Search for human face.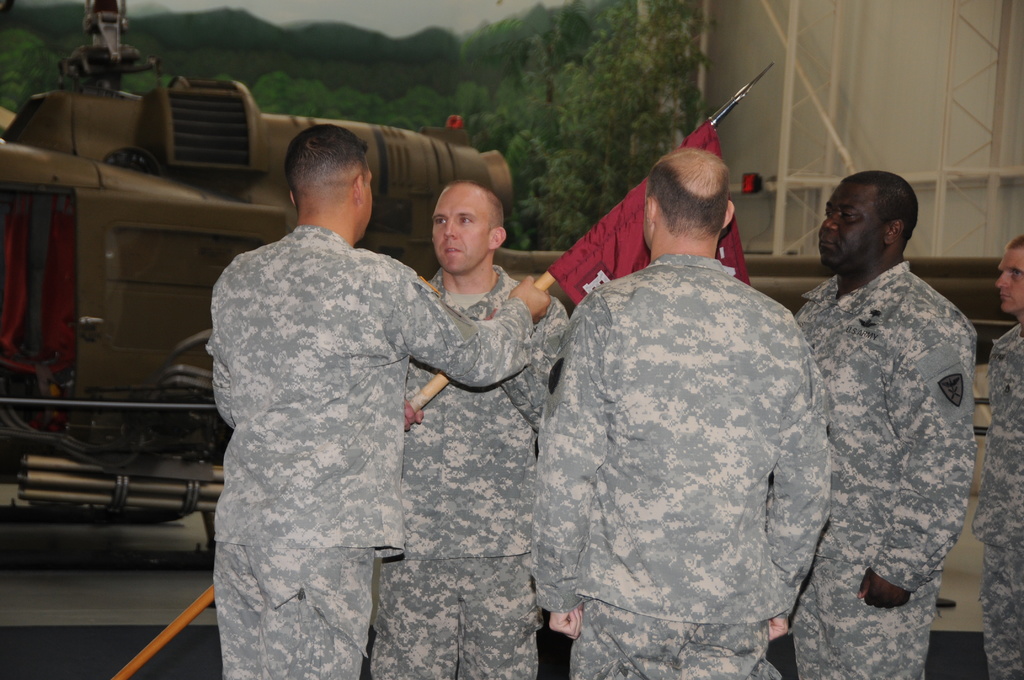
Found at region(993, 249, 1023, 313).
